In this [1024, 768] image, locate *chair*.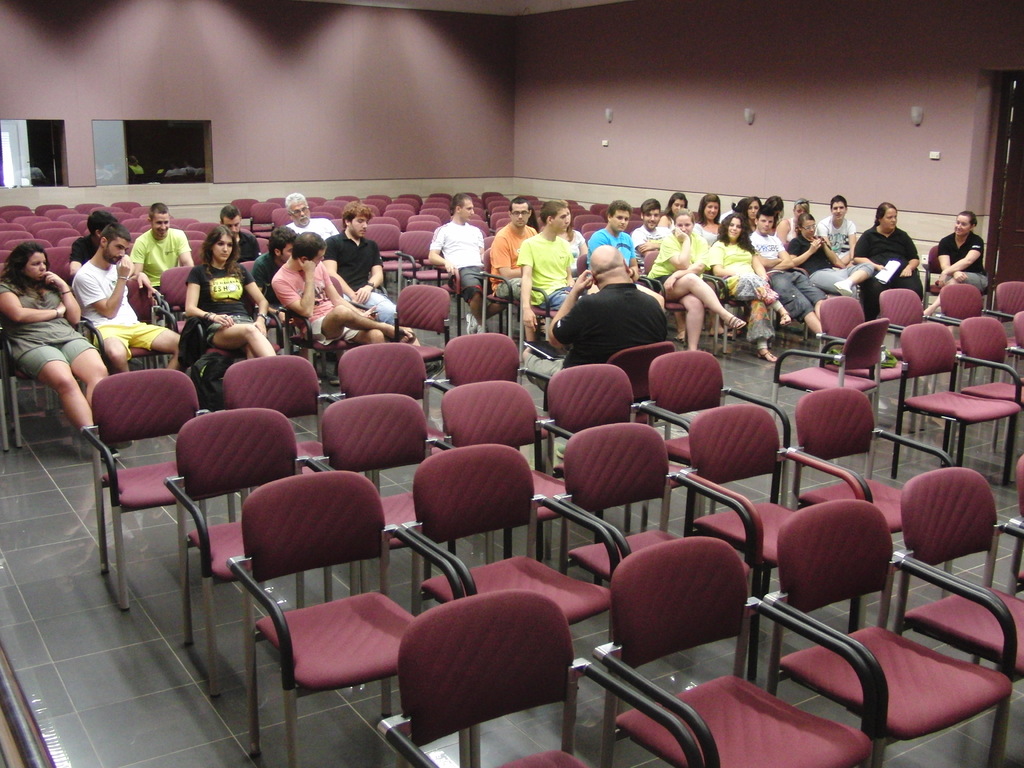
Bounding box: (686, 399, 867, 678).
